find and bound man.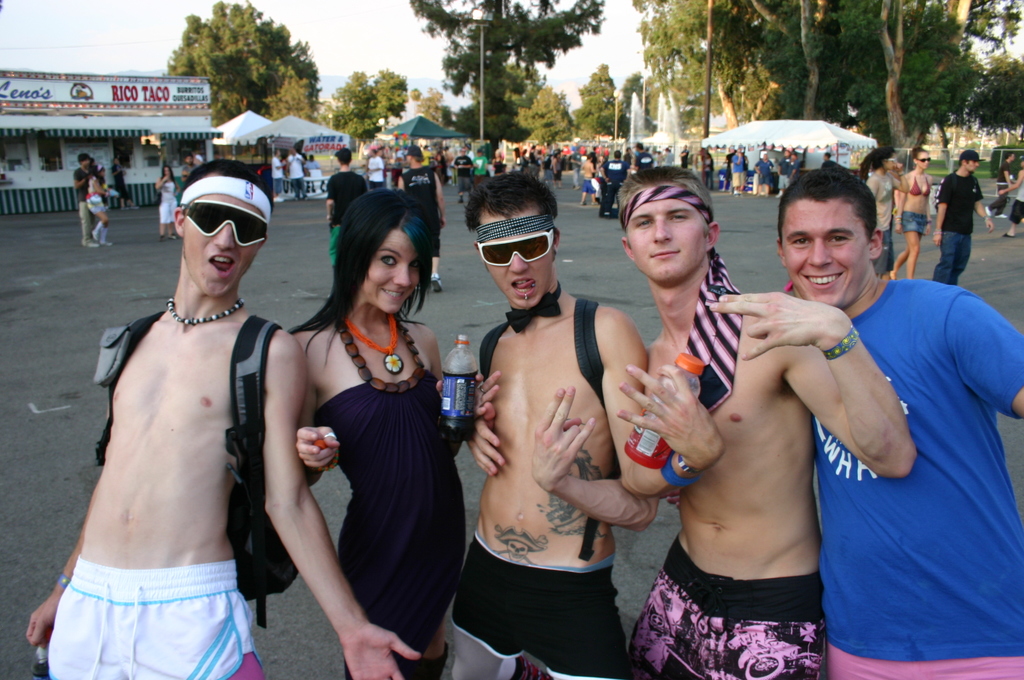
Bound: [x1=598, y1=145, x2=627, y2=219].
